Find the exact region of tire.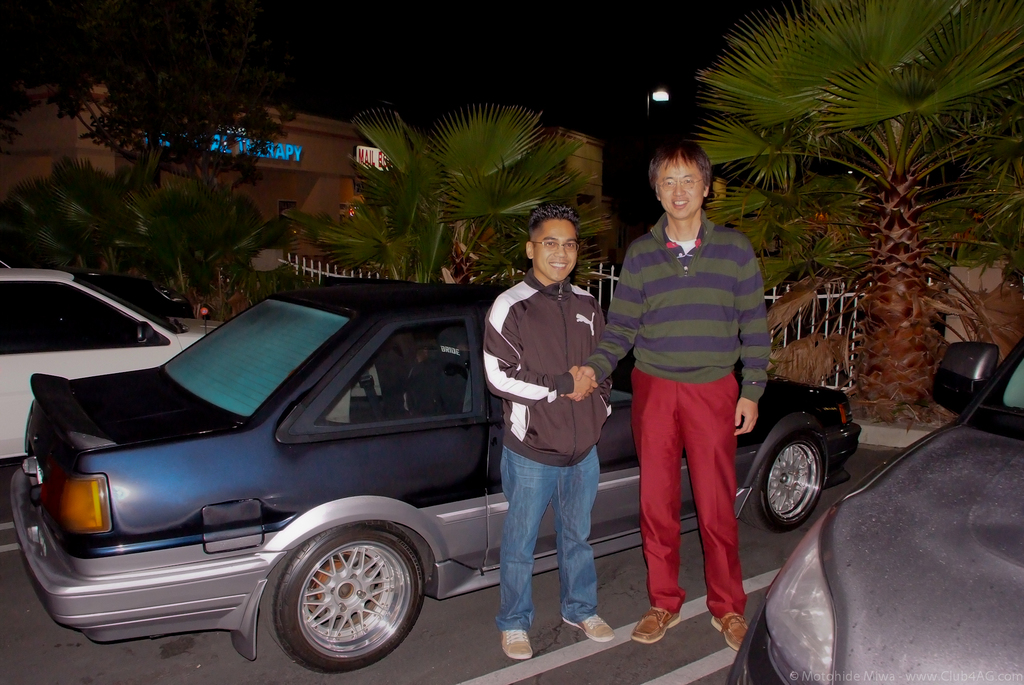
Exact region: left=253, top=515, right=423, bottom=673.
